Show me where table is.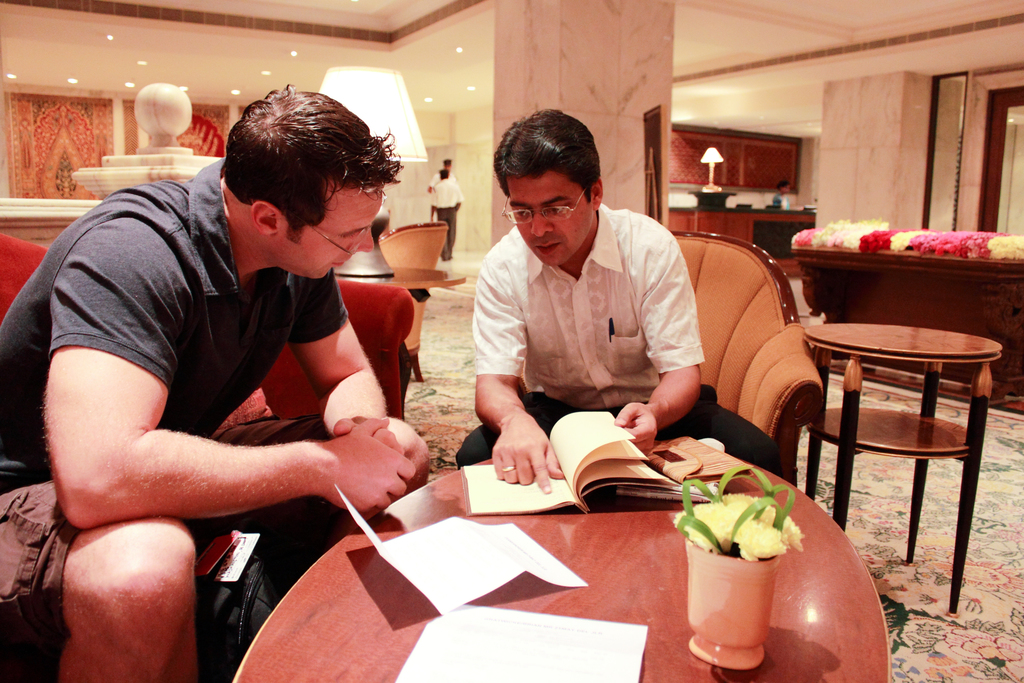
table is at [796,317,1012,595].
